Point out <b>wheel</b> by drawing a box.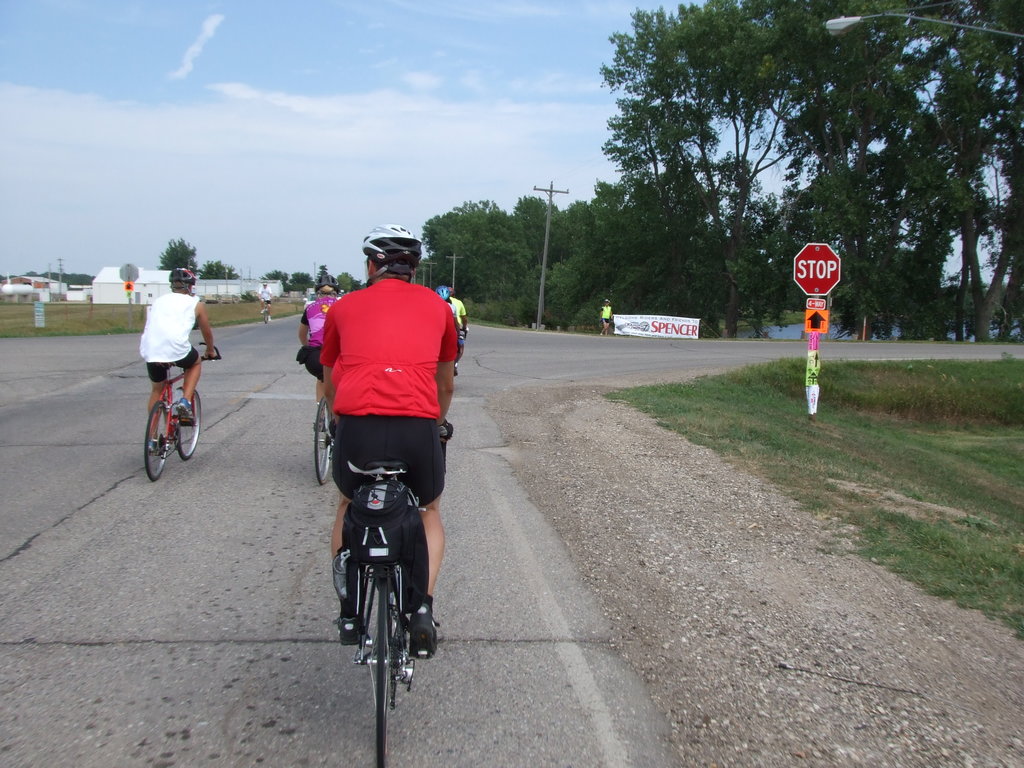
select_region(178, 392, 202, 460).
